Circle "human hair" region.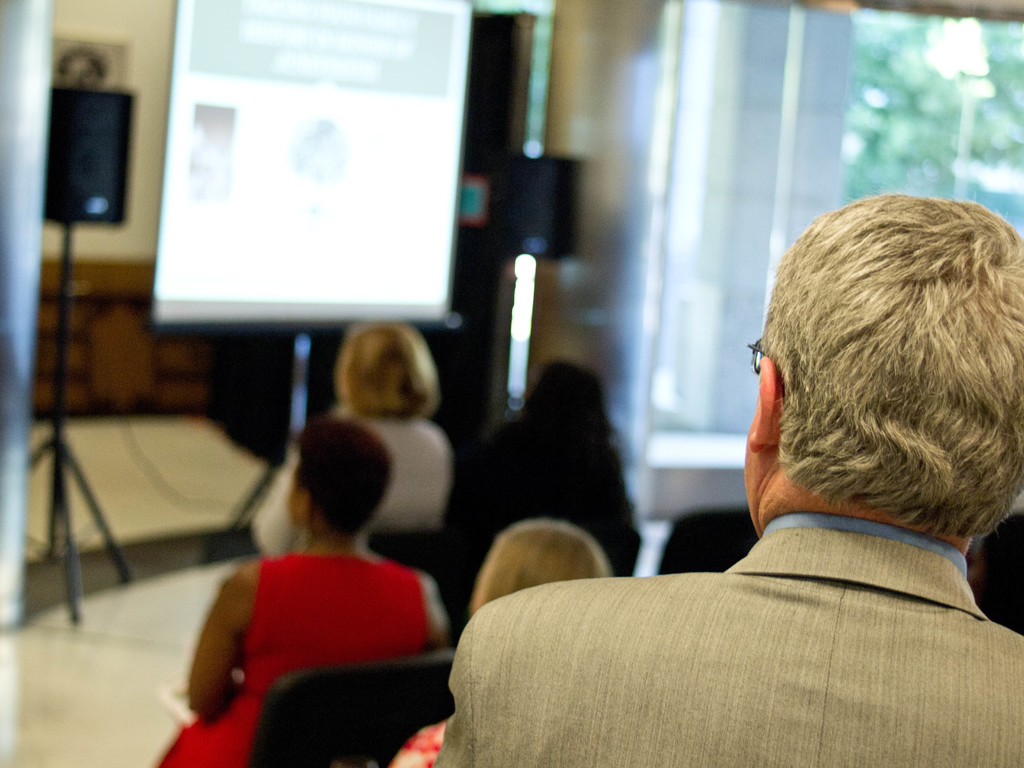
Region: box=[294, 421, 405, 527].
